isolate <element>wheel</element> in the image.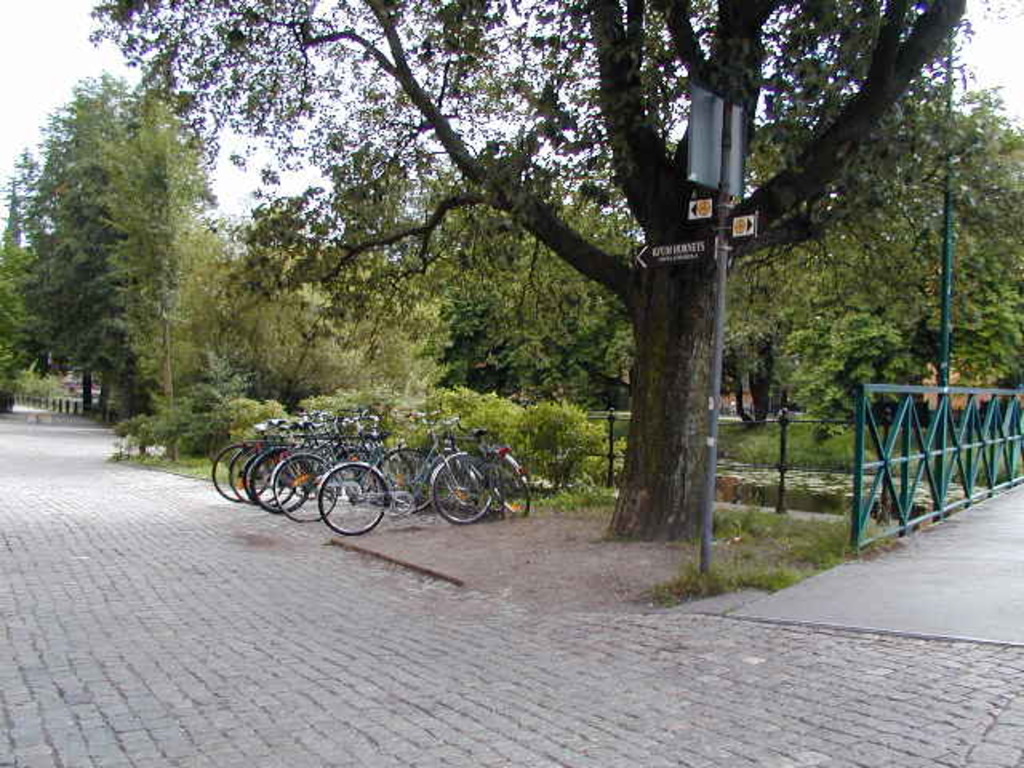
Isolated region: select_region(315, 458, 394, 538).
